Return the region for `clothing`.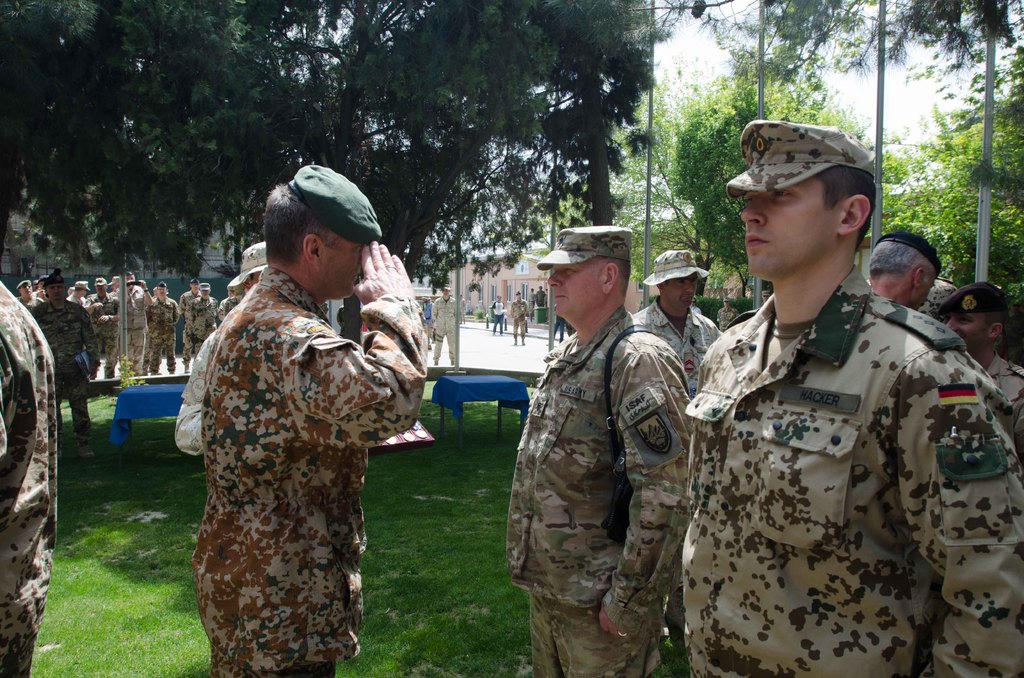
detection(684, 262, 1023, 677).
